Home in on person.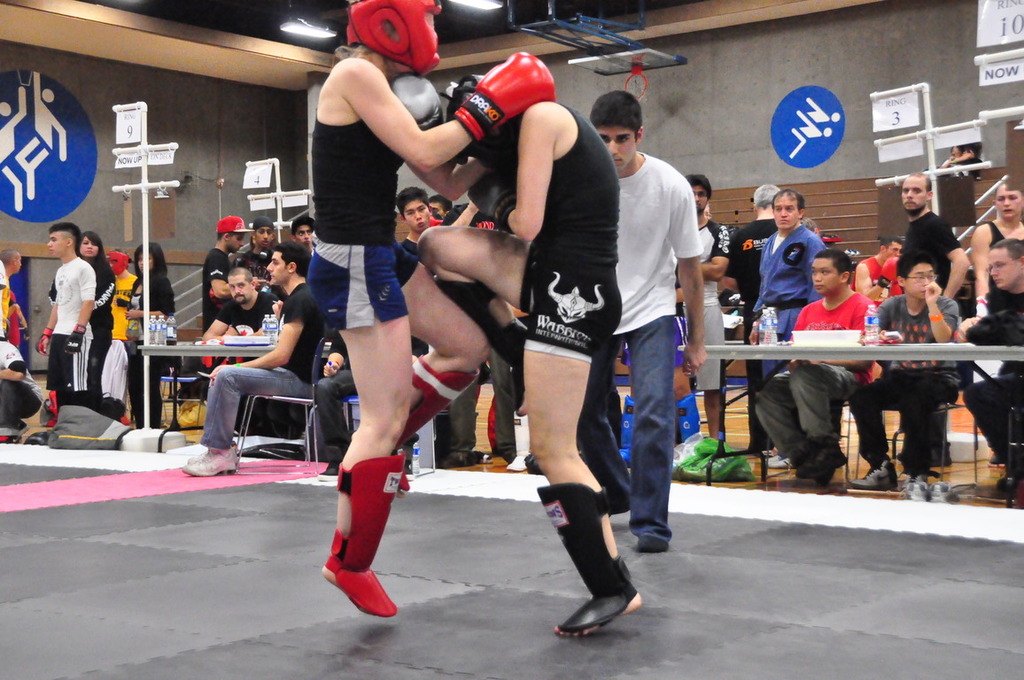
Homed in at {"x1": 118, "y1": 236, "x2": 184, "y2": 430}.
